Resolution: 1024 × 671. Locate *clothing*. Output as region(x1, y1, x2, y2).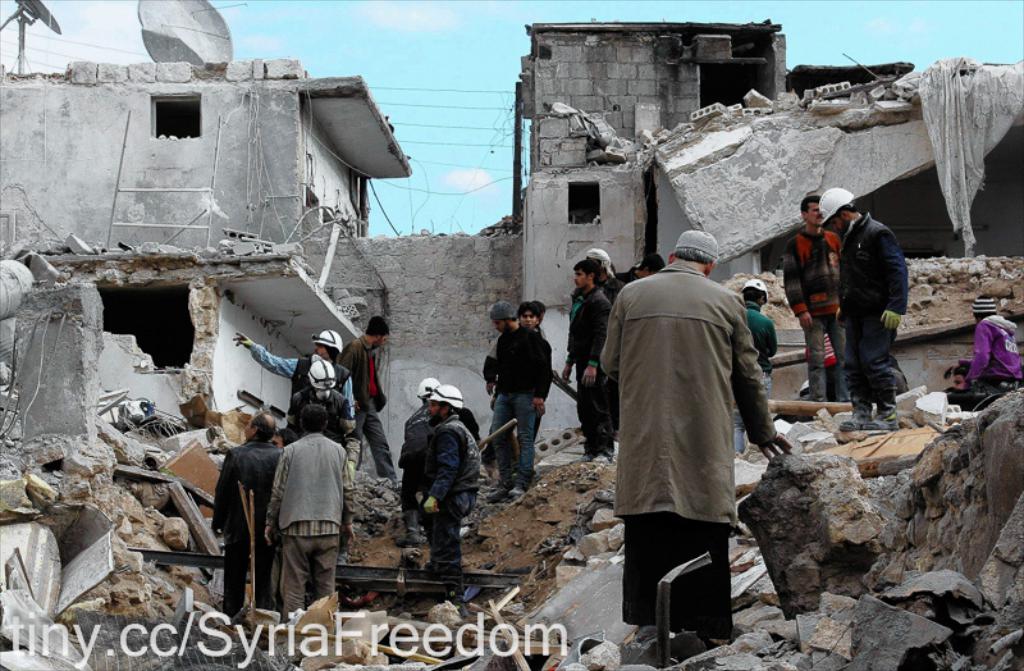
region(417, 415, 475, 576).
